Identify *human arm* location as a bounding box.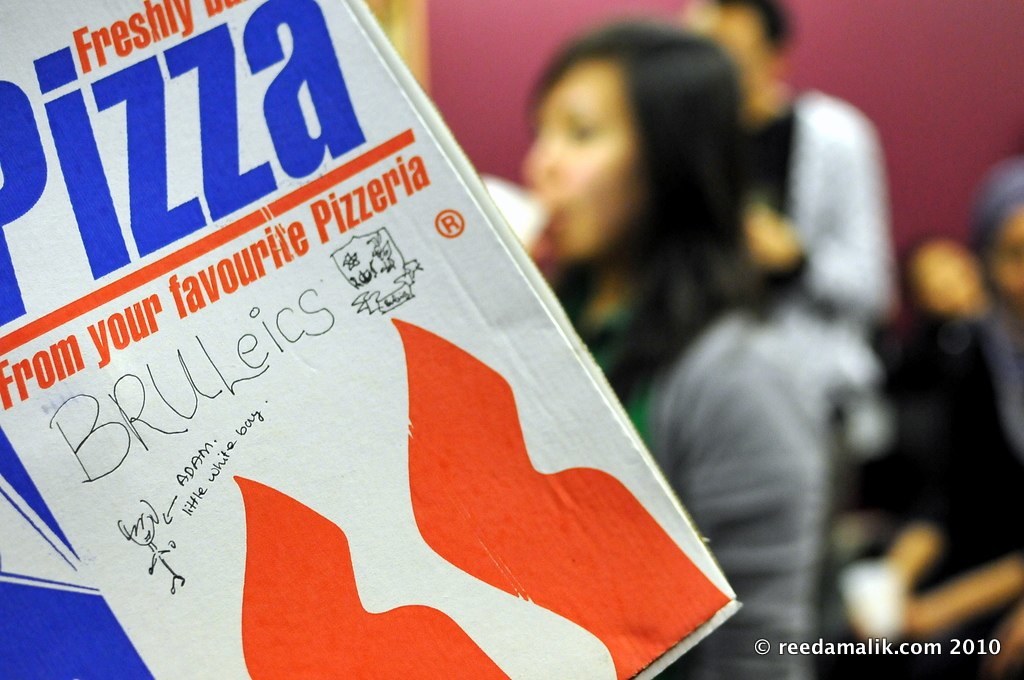
region(671, 339, 833, 679).
